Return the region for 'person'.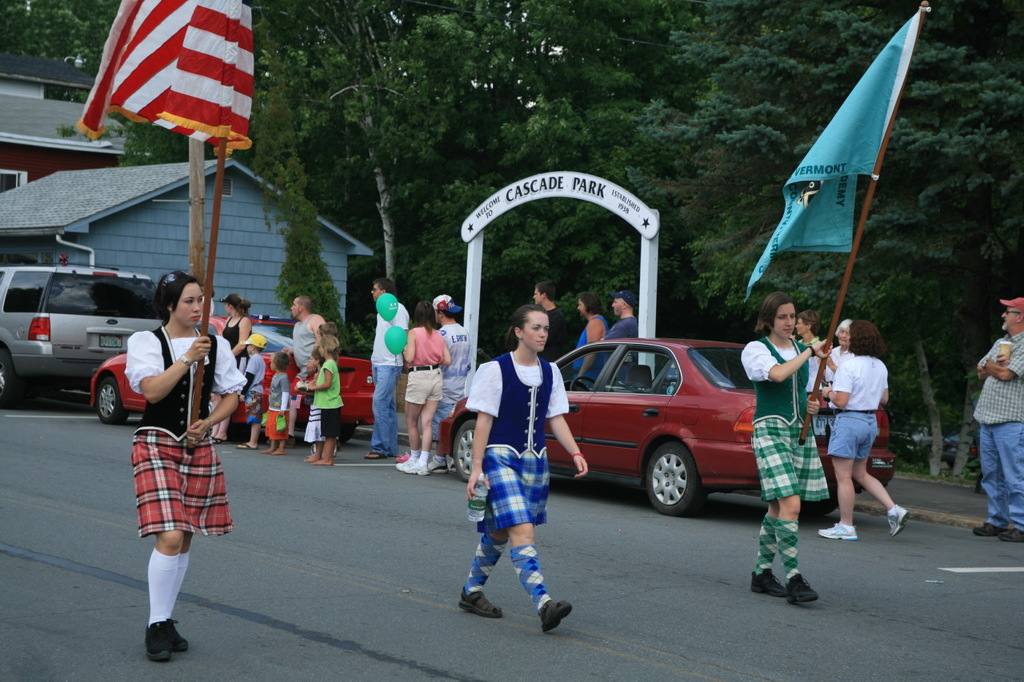
[left=260, top=349, right=291, bottom=456].
